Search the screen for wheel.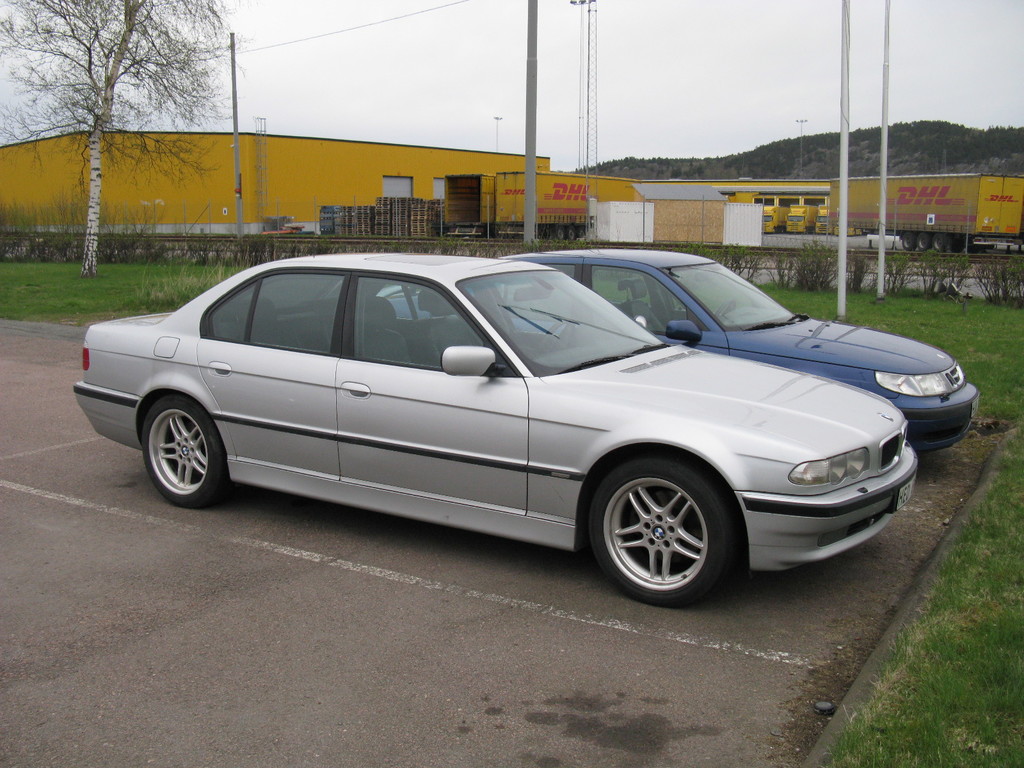
Found at <bbox>900, 233, 918, 248</bbox>.
